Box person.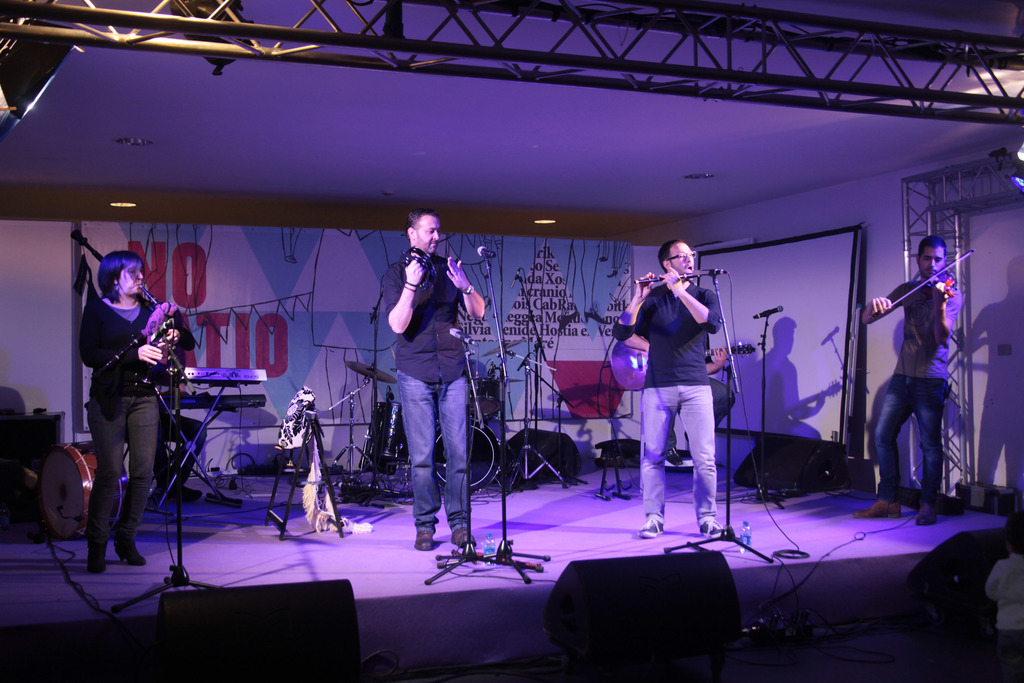
x1=85 y1=247 x2=180 y2=573.
